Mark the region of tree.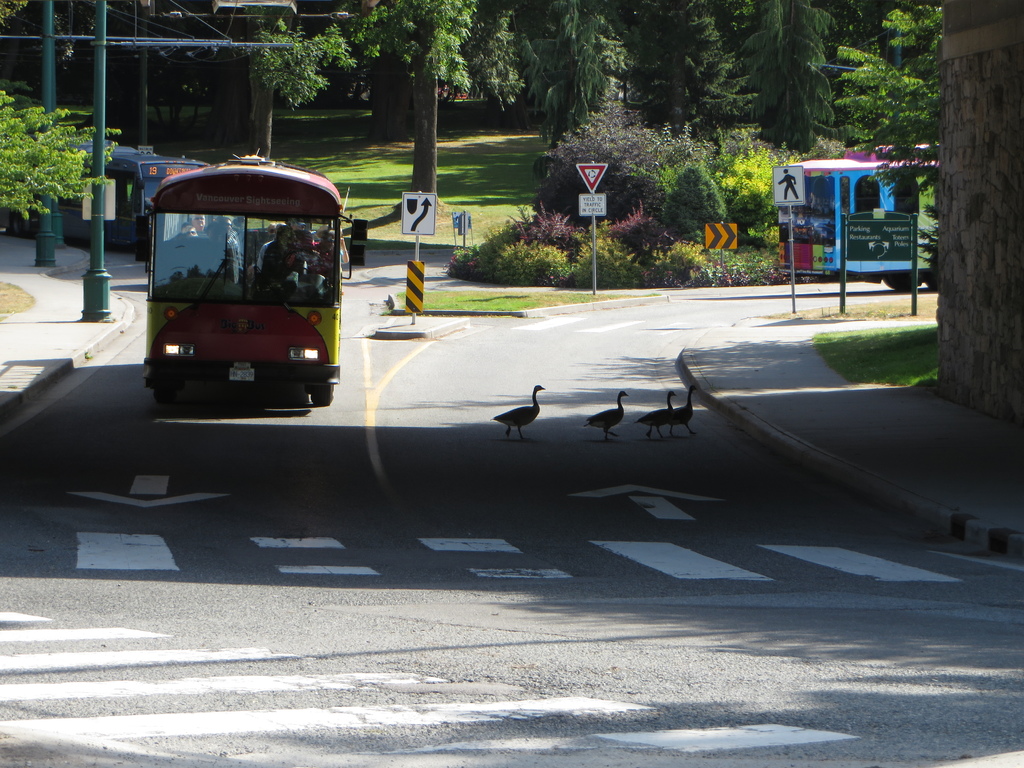
Region: {"x1": 725, "y1": 152, "x2": 781, "y2": 243}.
